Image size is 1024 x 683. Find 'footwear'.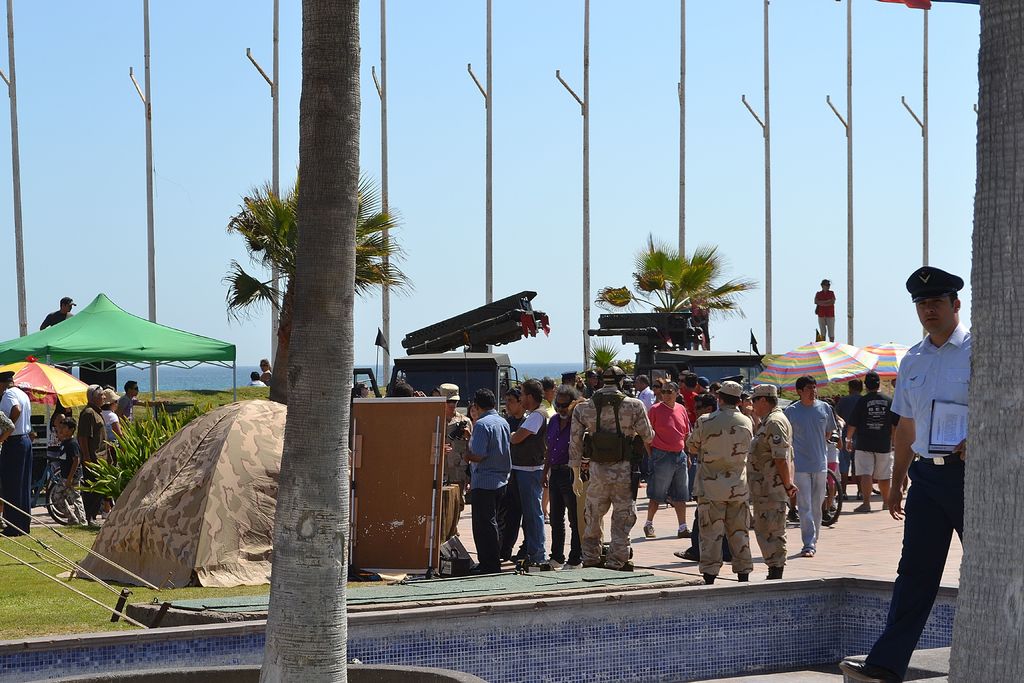
[x1=785, y1=509, x2=803, y2=523].
